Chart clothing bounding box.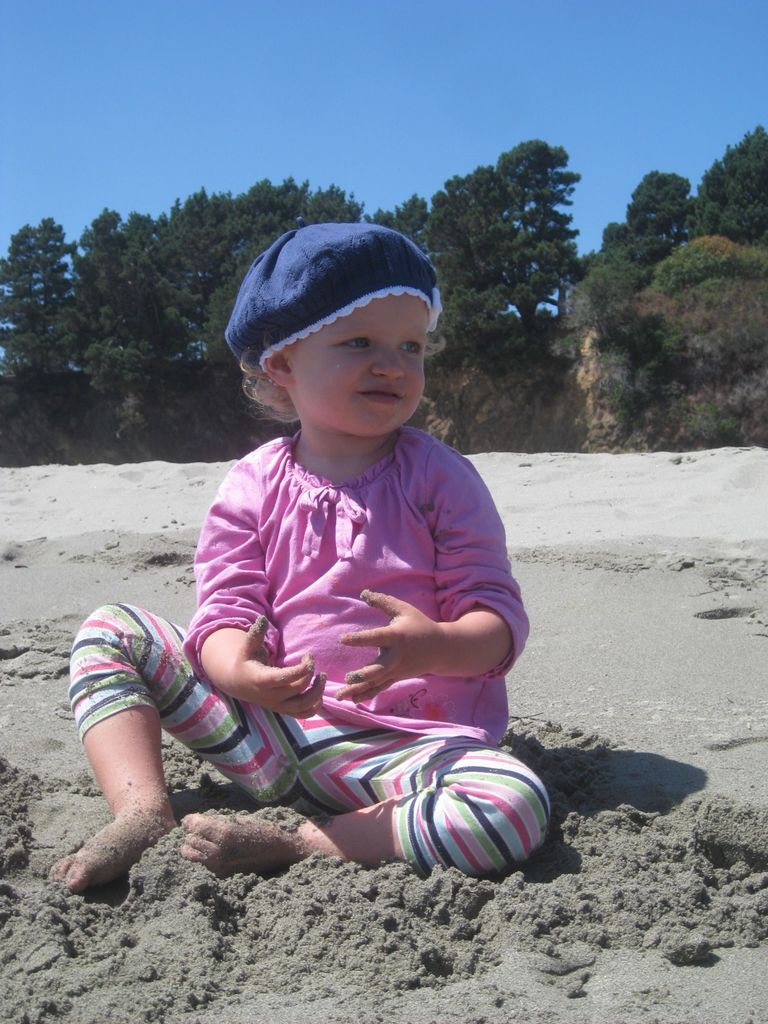
Charted: [152, 365, 529, 858].
